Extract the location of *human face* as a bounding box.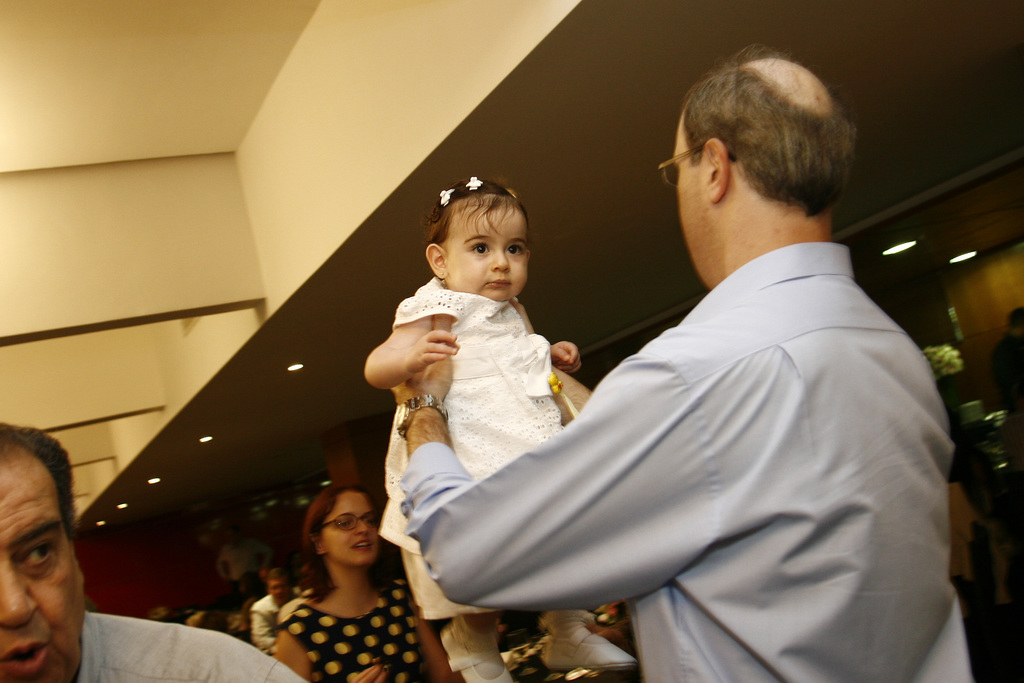
box(0, 452, 85, 682).
